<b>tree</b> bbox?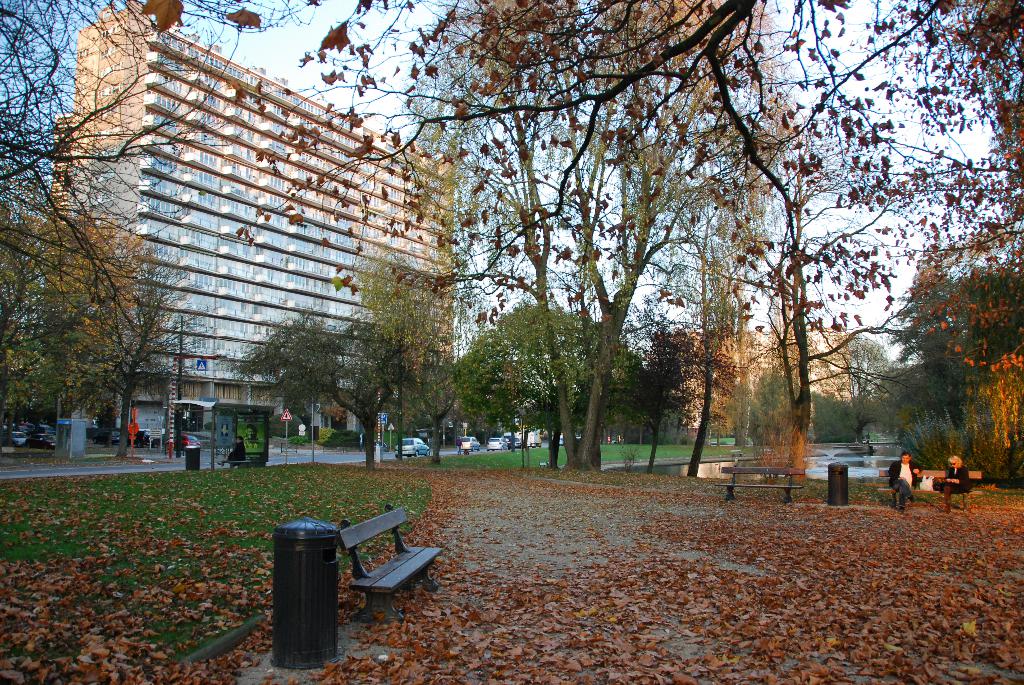
{"x1": 359, "y1": 264, "x2": 490, "y2": 464}
